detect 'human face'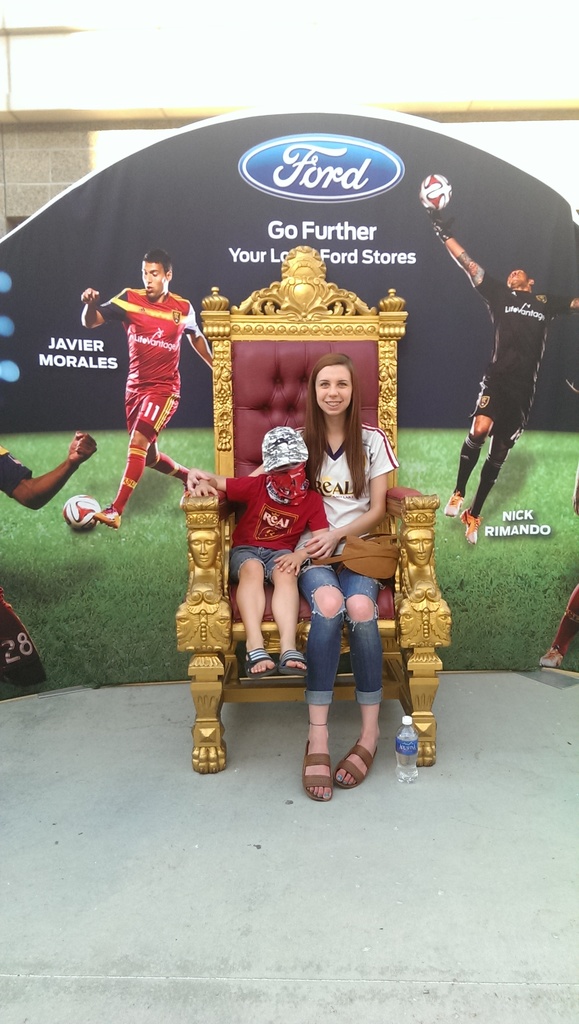
select_region(142, 262, 168, 300)
